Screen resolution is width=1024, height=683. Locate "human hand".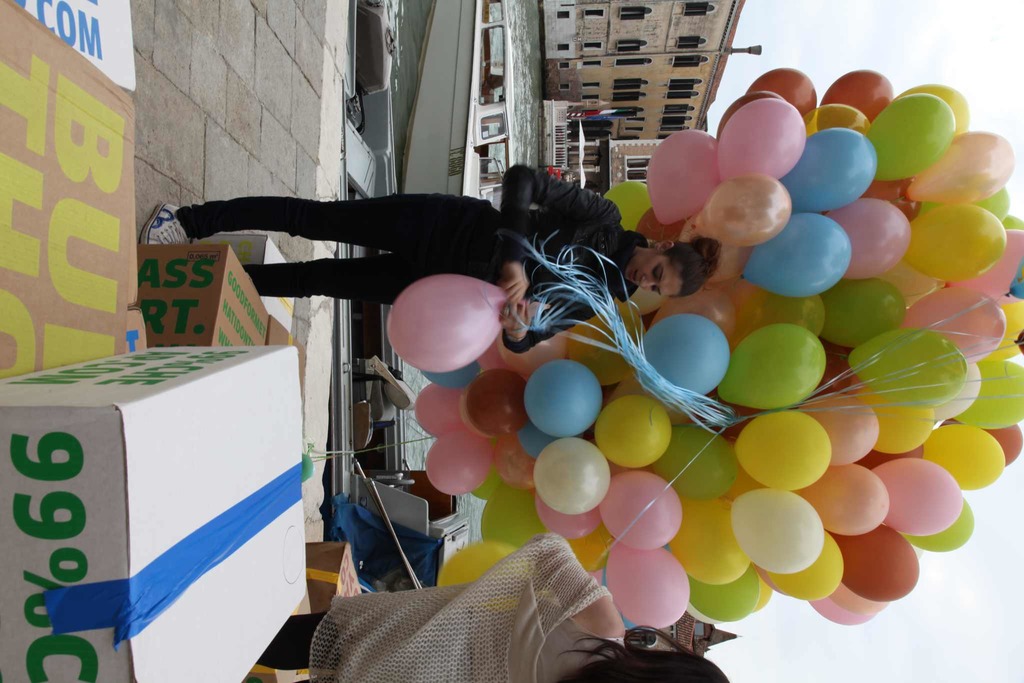
[x1=502, y1=261, x2=527, y2=303].
